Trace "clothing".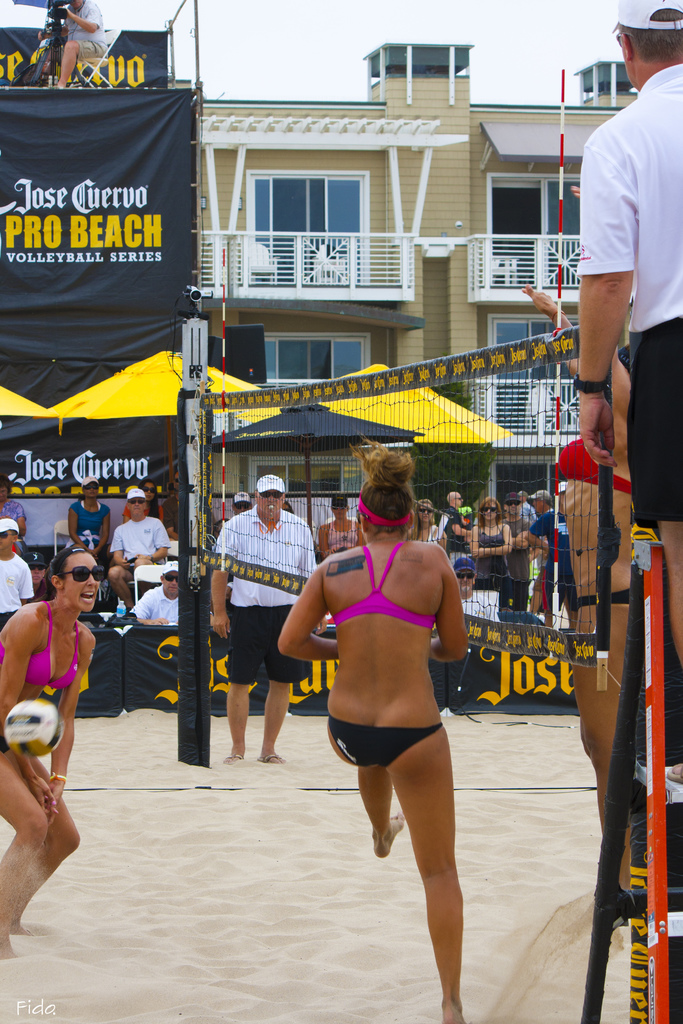
Traced to (0, 600, 83, 691).
